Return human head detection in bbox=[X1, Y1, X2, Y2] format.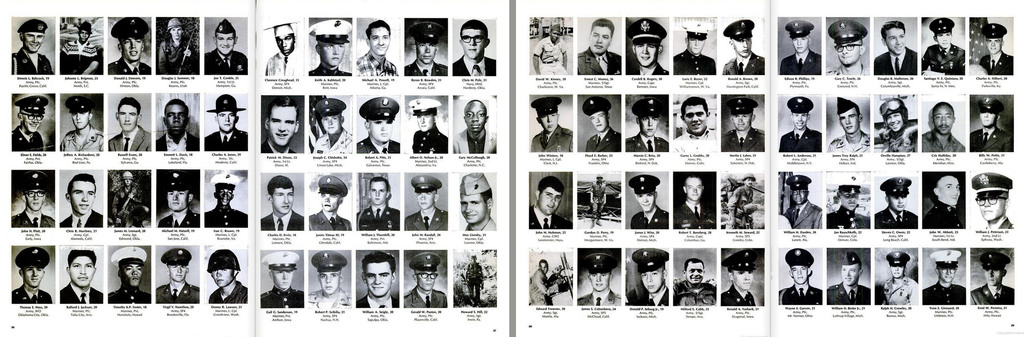
bbox=[120, 168, 132, 186].
